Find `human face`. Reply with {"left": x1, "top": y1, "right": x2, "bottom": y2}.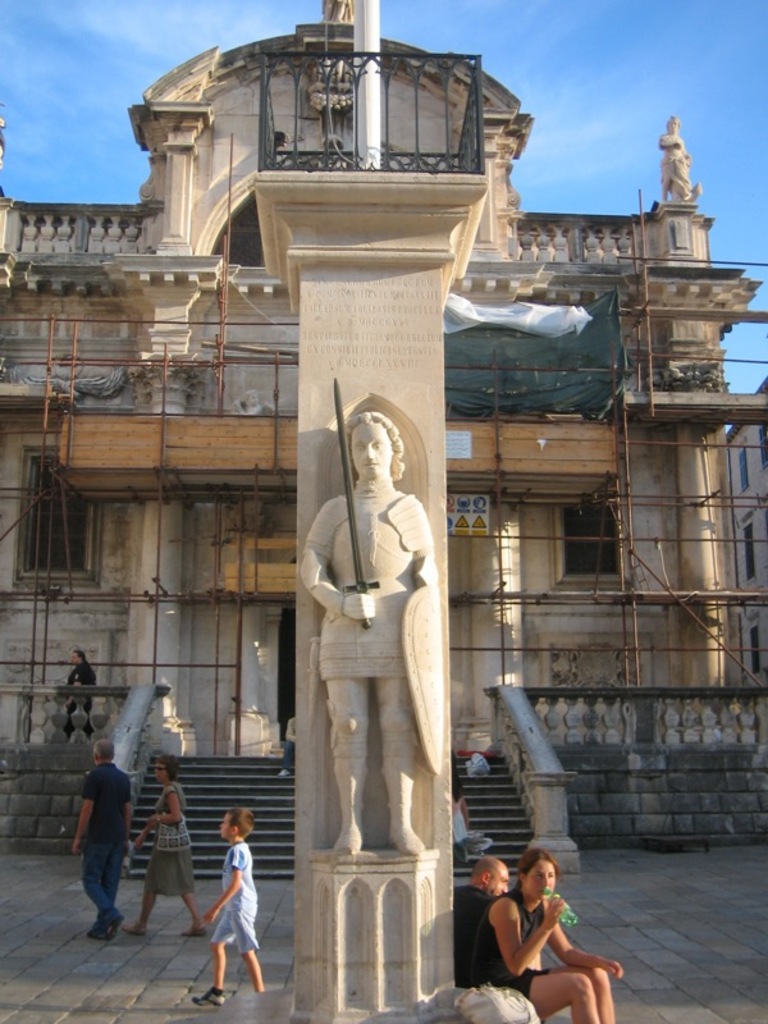
{"left": 483, "top": 870, "right": 509, "bottom": 896}.
